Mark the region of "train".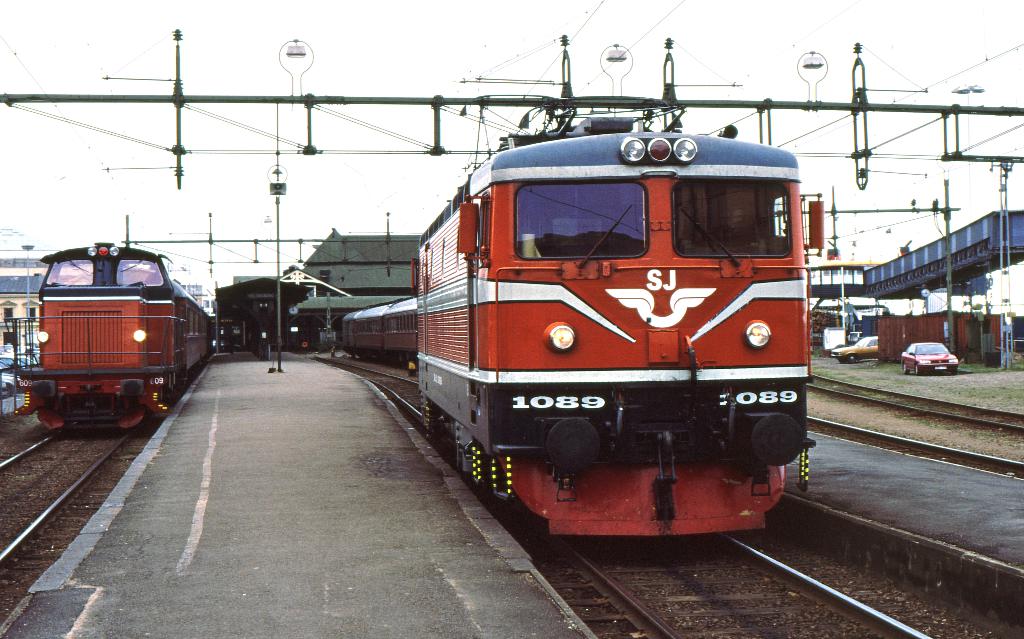
Region: 341 113 826 546.
